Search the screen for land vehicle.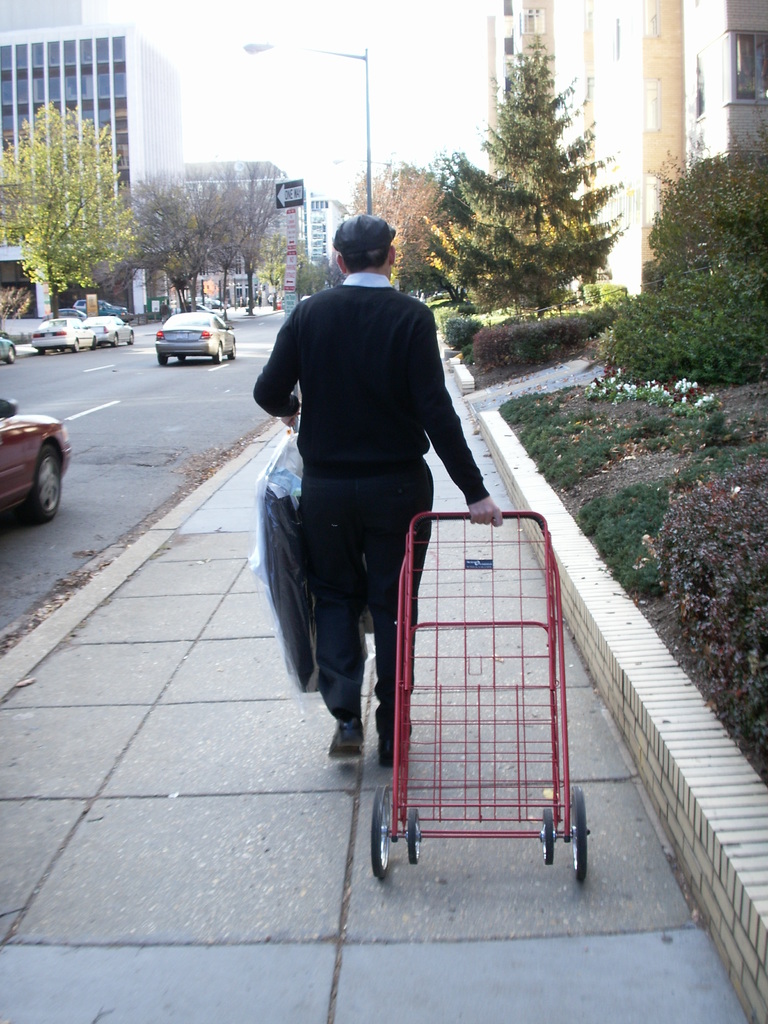
Found at <bbox>153, 309, 237, 365</bbox>.
